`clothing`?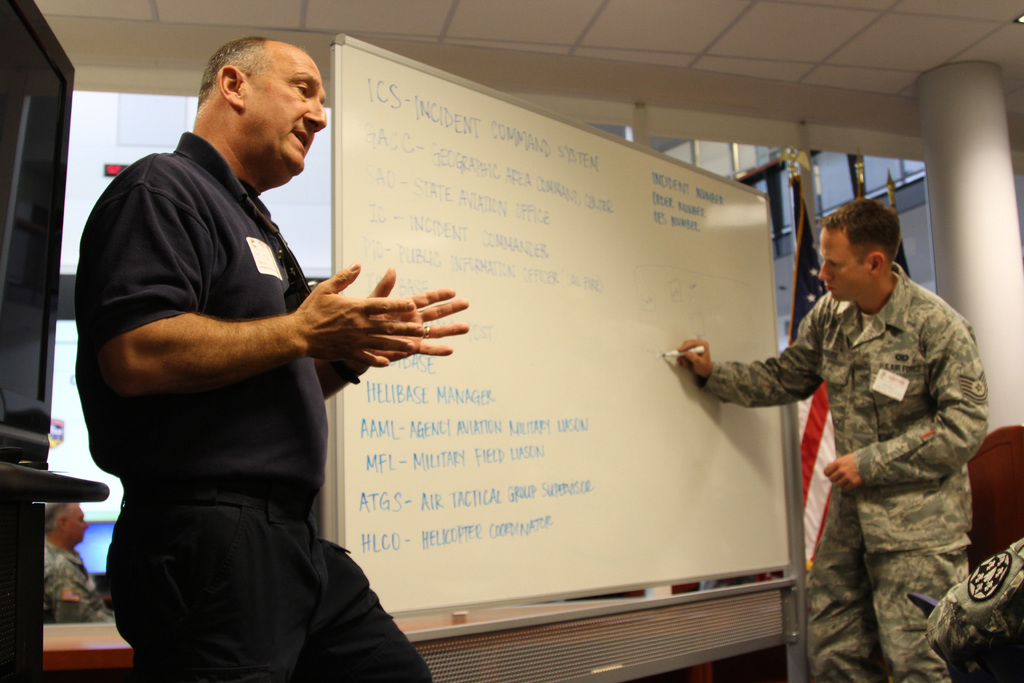
885,534,1023,682
